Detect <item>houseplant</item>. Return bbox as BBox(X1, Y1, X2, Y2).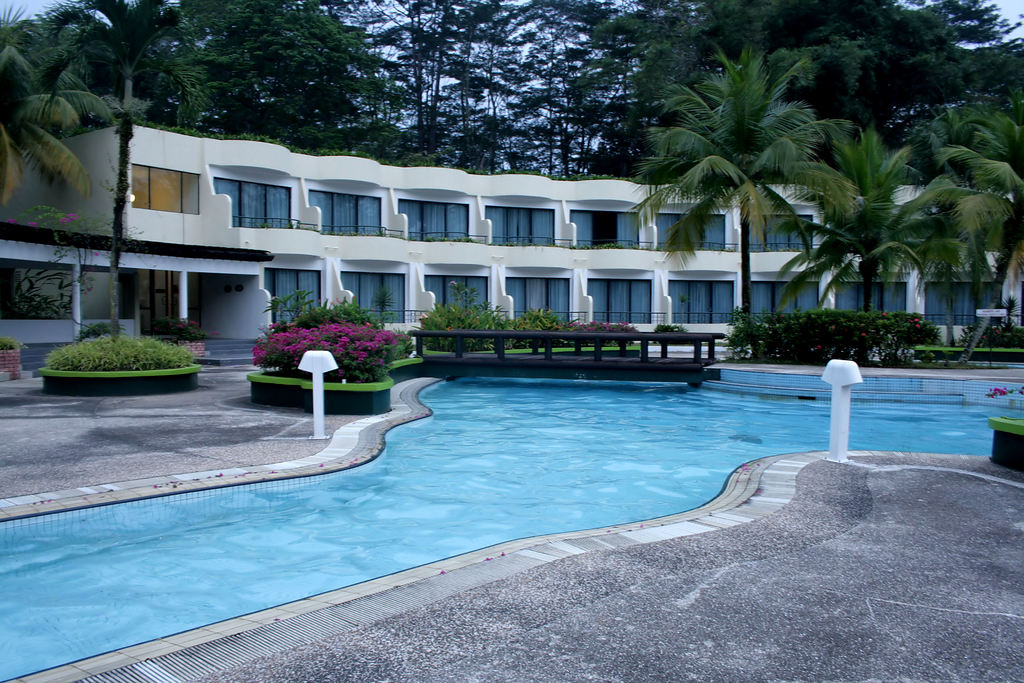
BBox(166, 315, 220, 357).
